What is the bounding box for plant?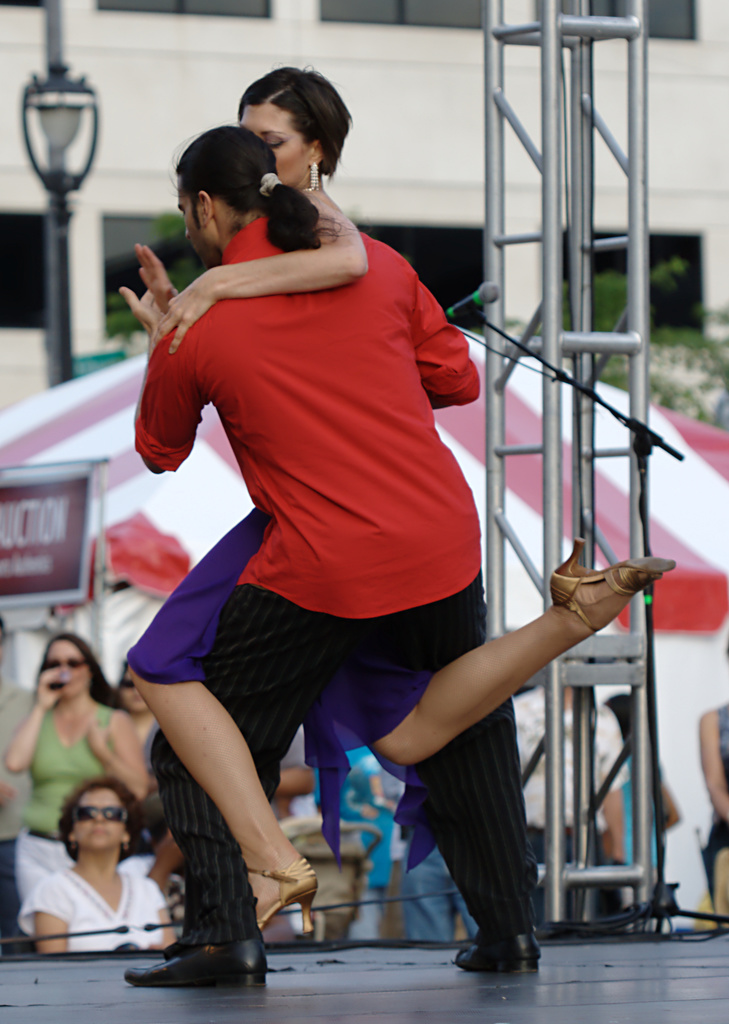
{"x1": 104, "y1": 207, "x2": 207, "y2": 346}.
